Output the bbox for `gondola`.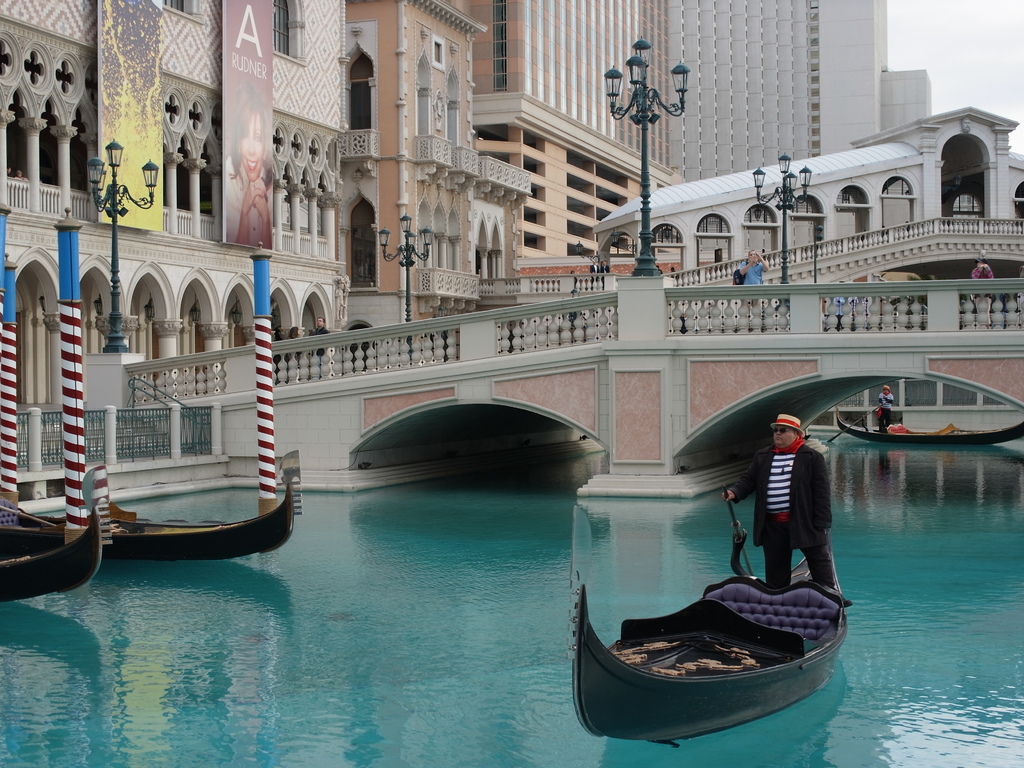
(832, 405, 1023, 449).
